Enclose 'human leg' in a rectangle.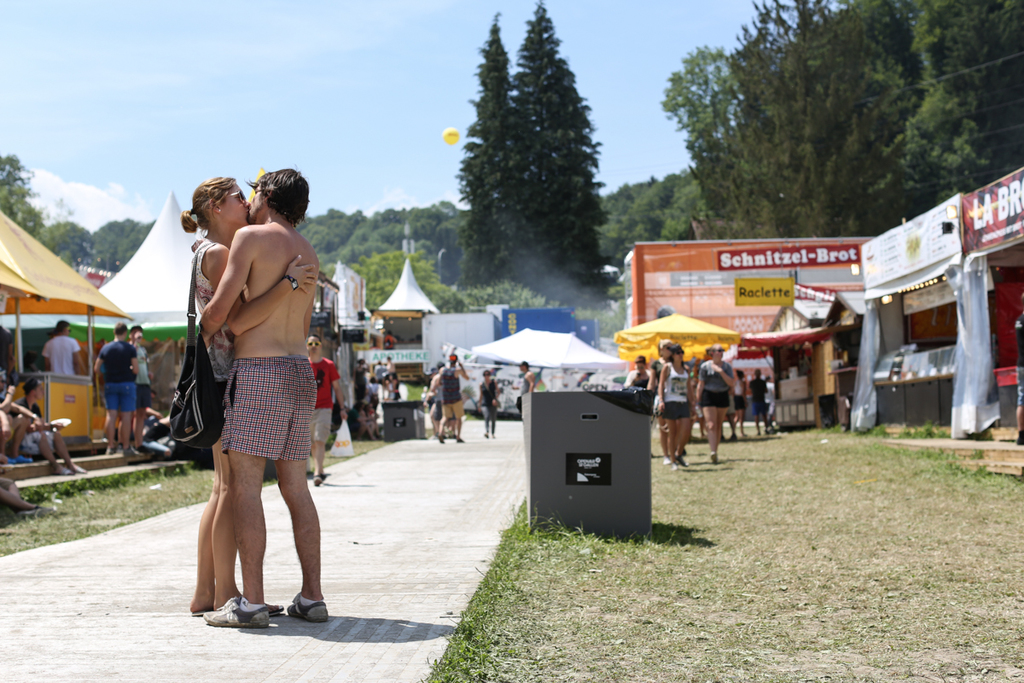
crop(479, 405, 493, 438).
